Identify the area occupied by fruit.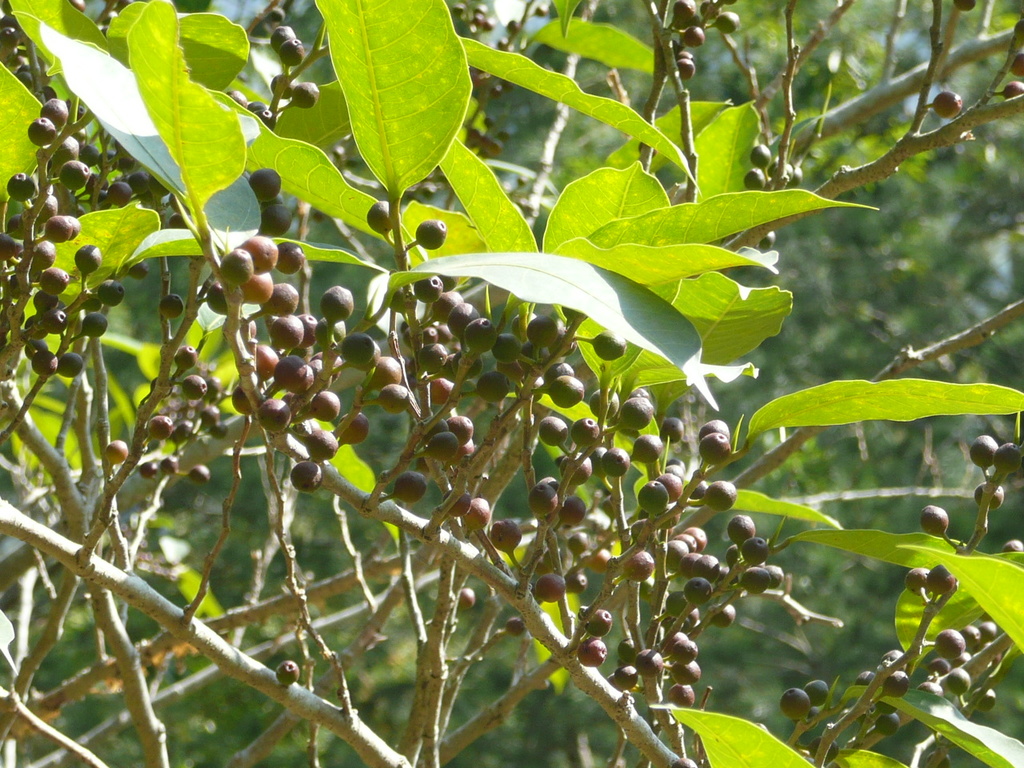
Area: locate(904, 566, 928, 598).
